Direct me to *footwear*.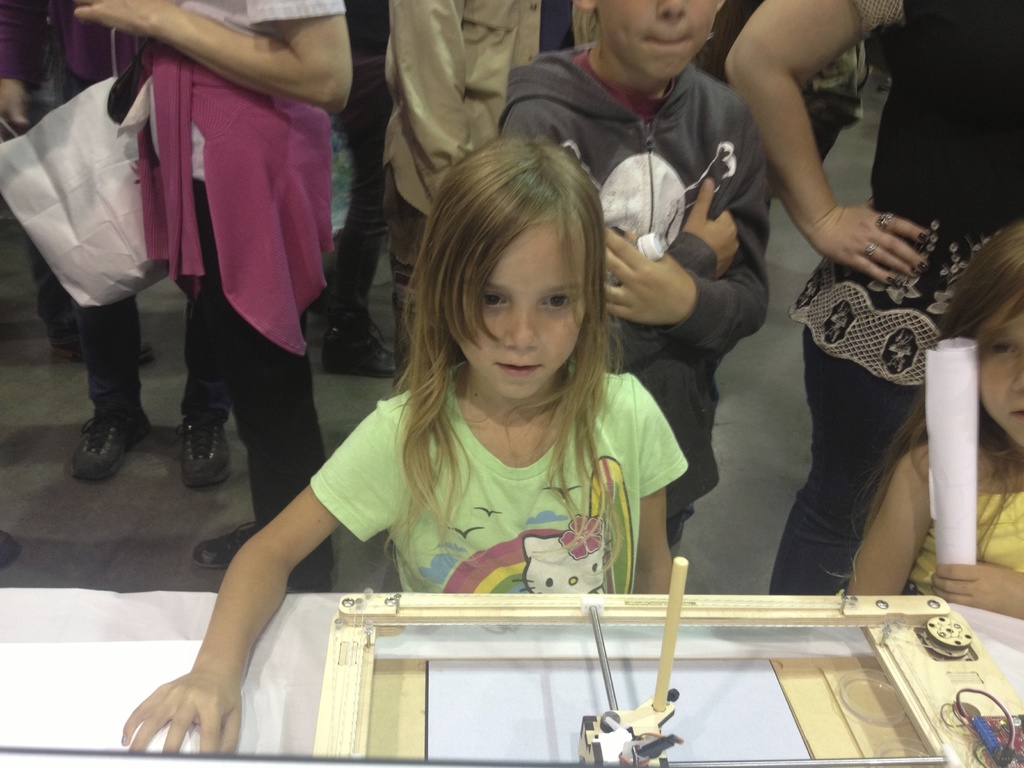
Direction: region(323, 336, 396, 373).
